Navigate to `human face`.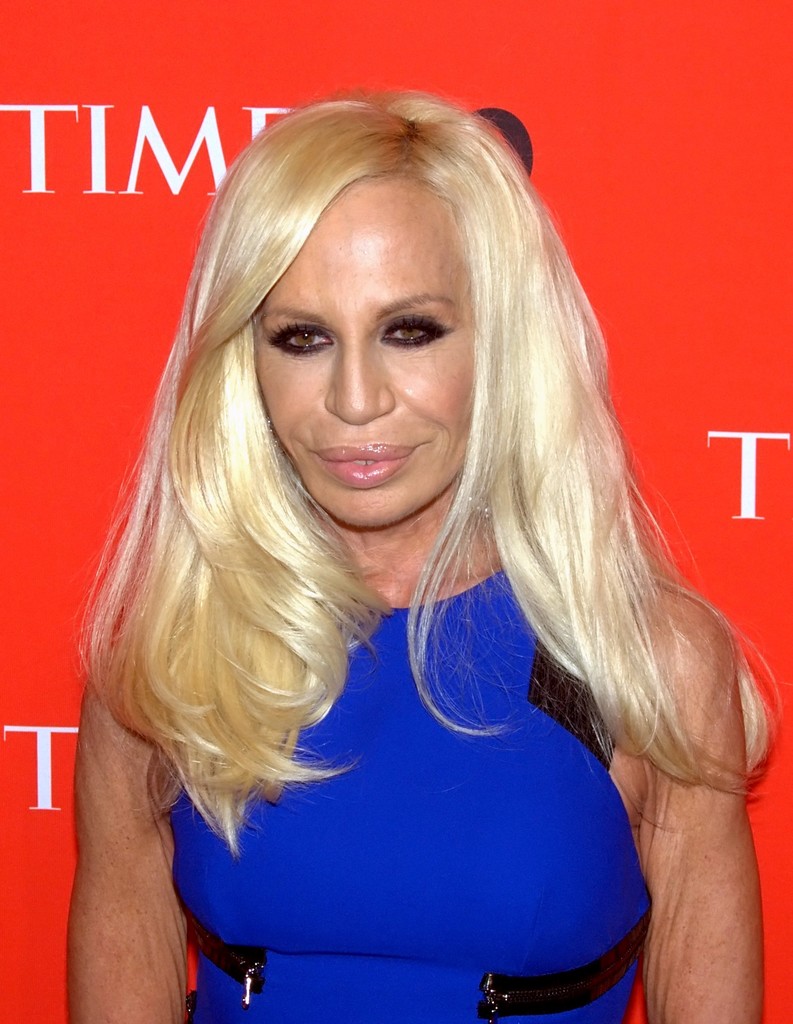
Navigation target: box(245, 173, 484, 522).
